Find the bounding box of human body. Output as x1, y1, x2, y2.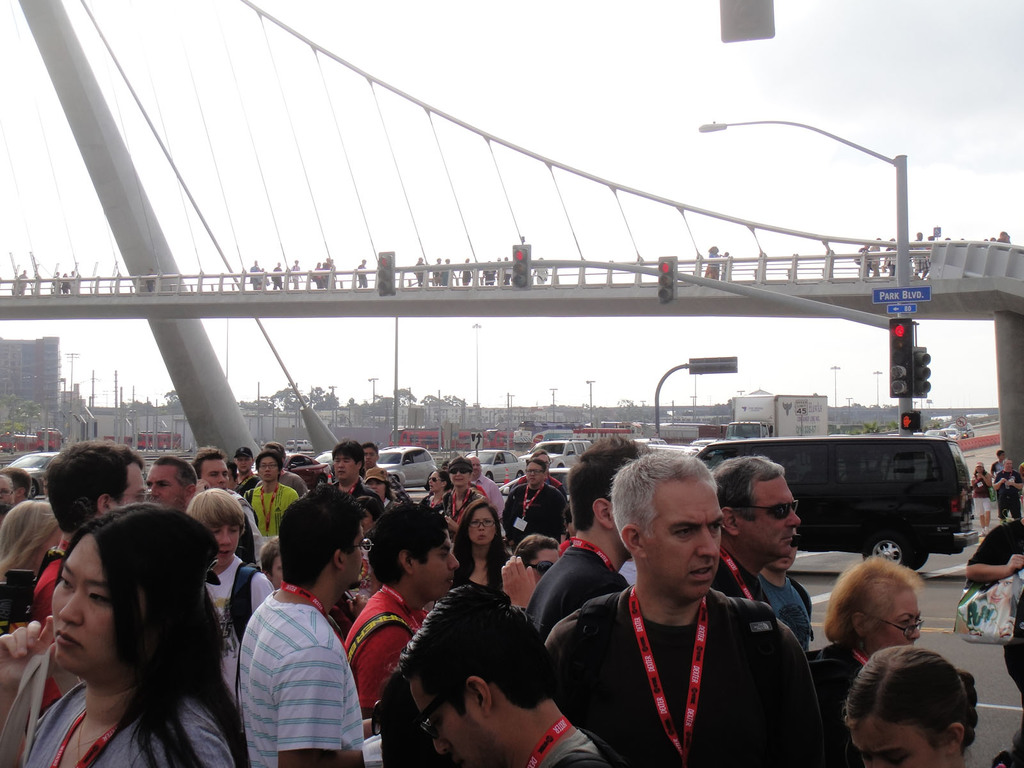
3, 500, 265, 767.
